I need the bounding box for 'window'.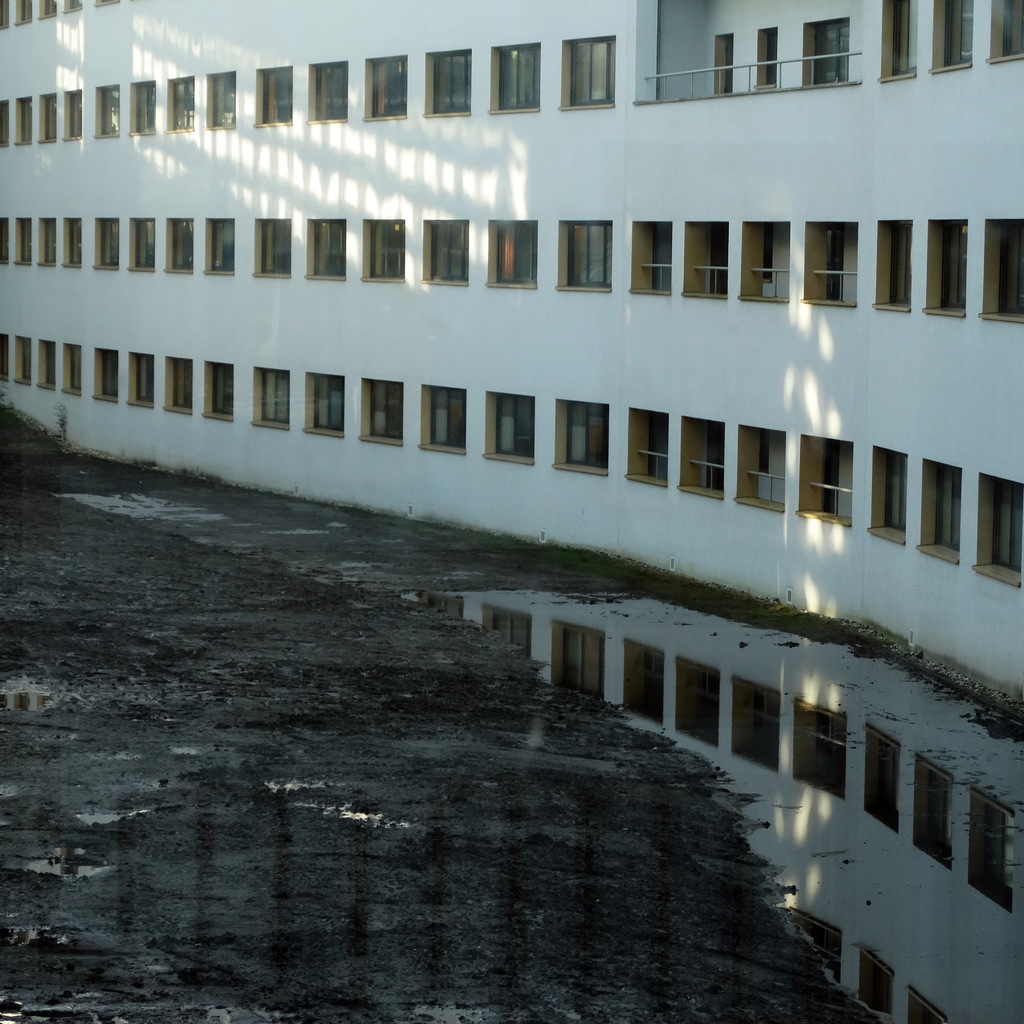
Here it is: select_region(724, 38, 733, 94).
